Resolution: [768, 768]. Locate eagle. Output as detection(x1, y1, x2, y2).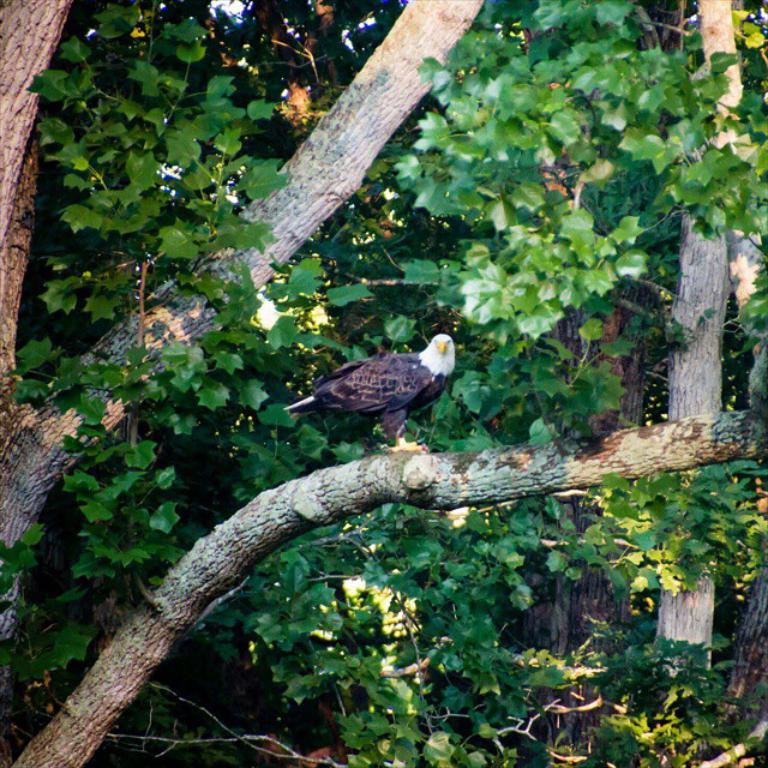
detection(278, 324, 456, 456).
